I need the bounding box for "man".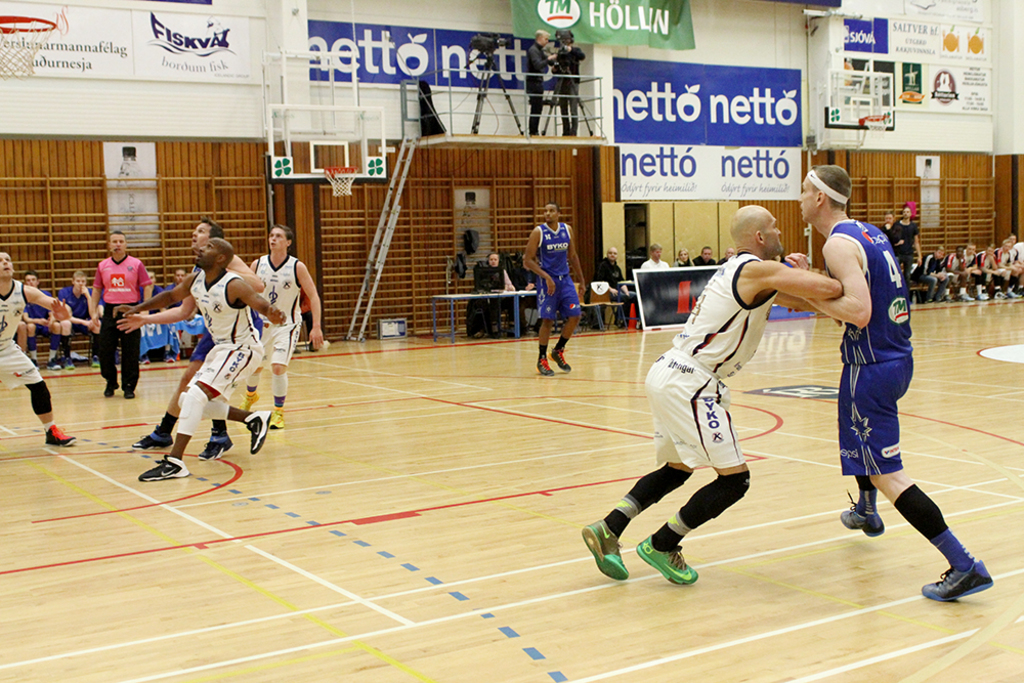
Here it is: [x1=551, y1=29, x2=586, y2=134].
